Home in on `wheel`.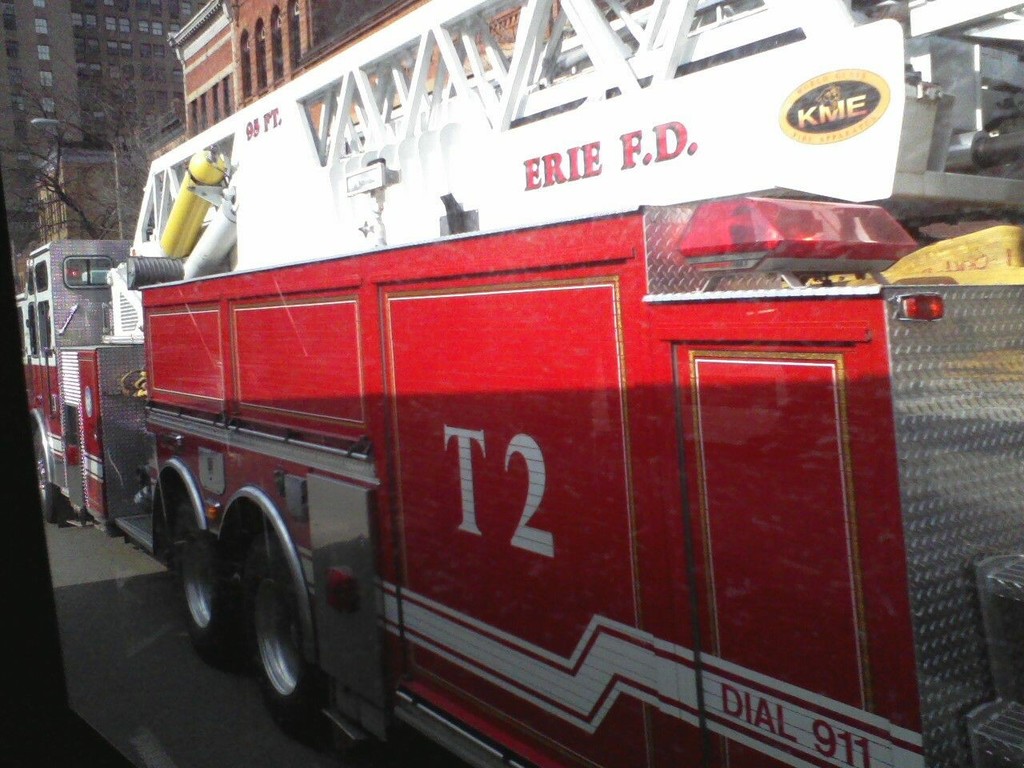
Homed in at x1=228 y1=524 x2=305 y2=724.
